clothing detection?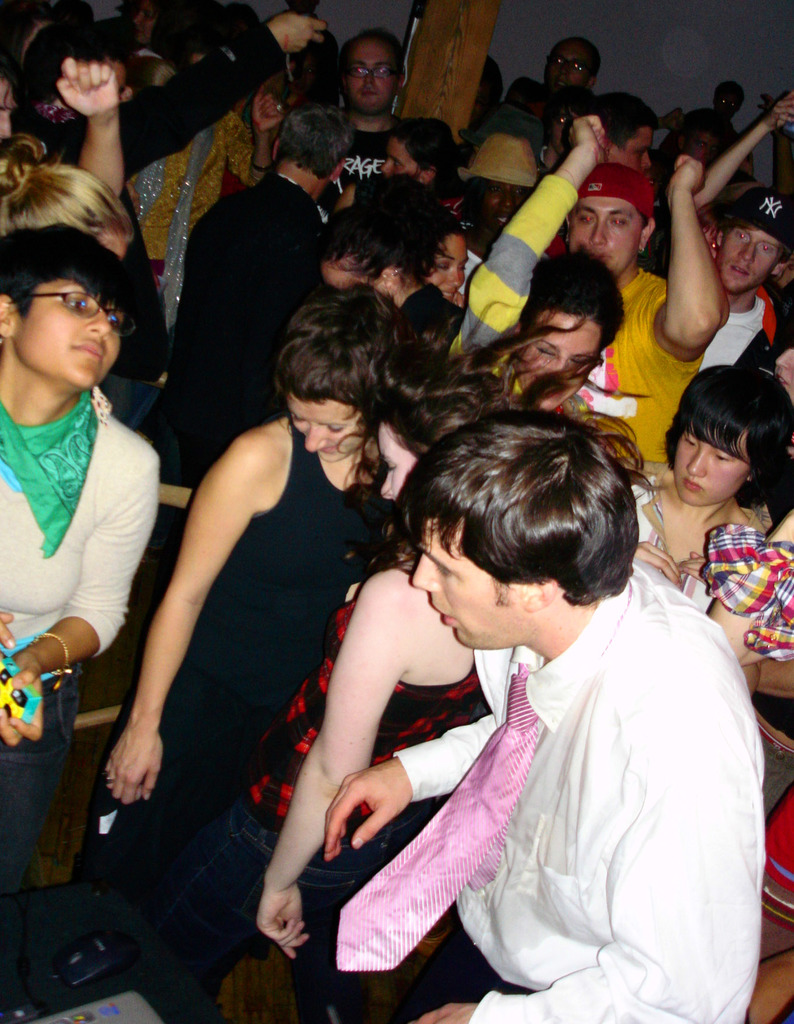
[x1=361, y1=532, x2=759, y2=1012]
